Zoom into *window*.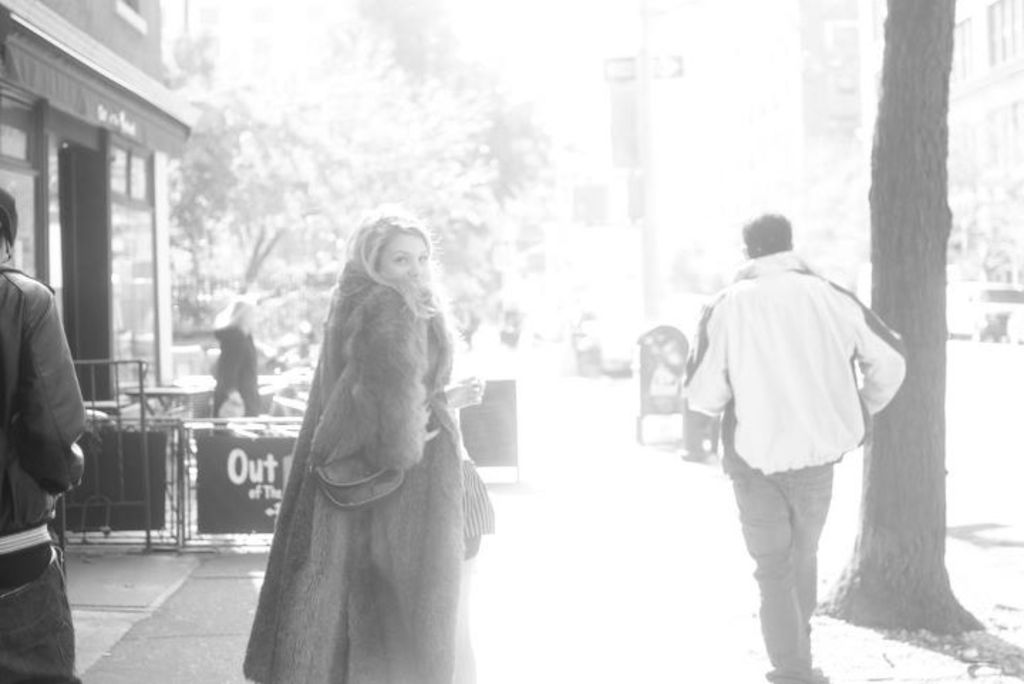
Zoom target: left=108, top=148, right=154, bottom=205.
